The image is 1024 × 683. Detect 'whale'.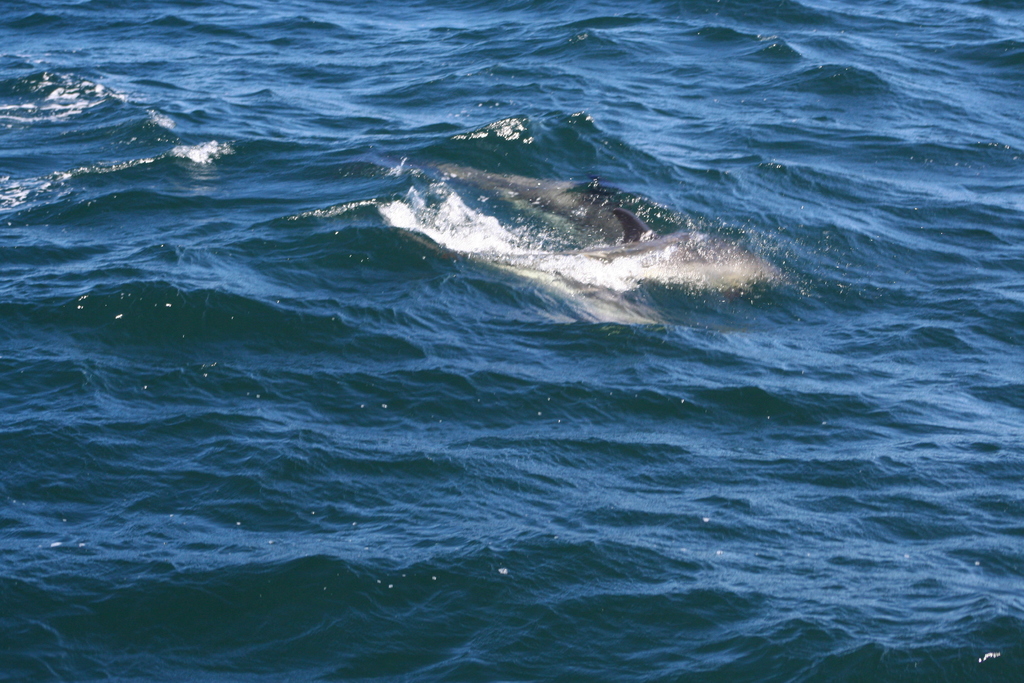
Detection: 444/170/665/247.
